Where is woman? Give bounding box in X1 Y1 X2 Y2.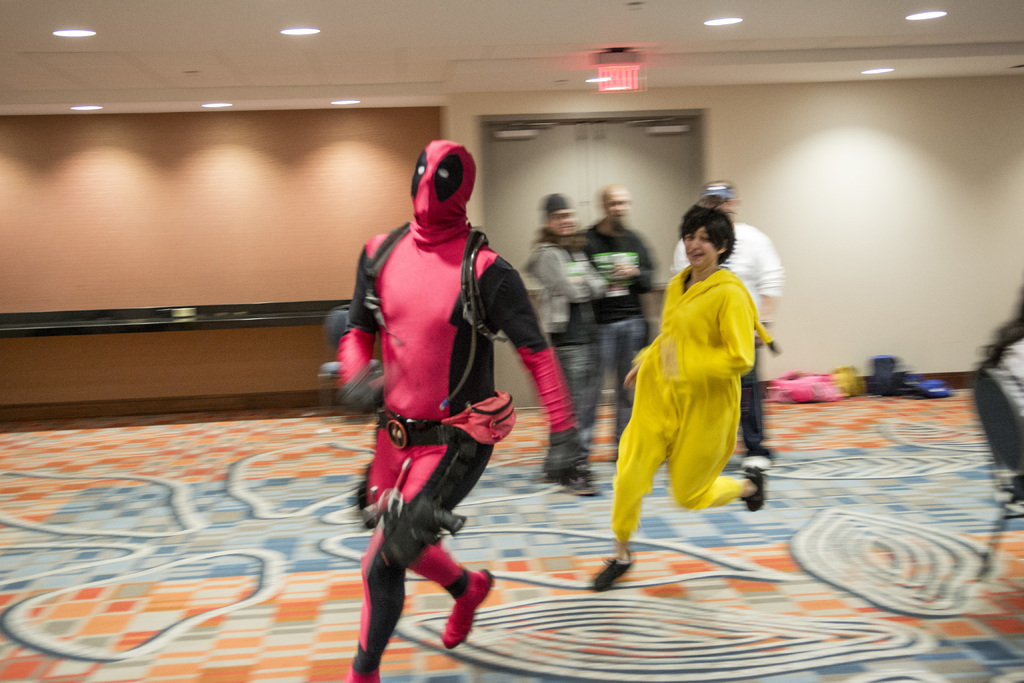
616 185 783 566.
